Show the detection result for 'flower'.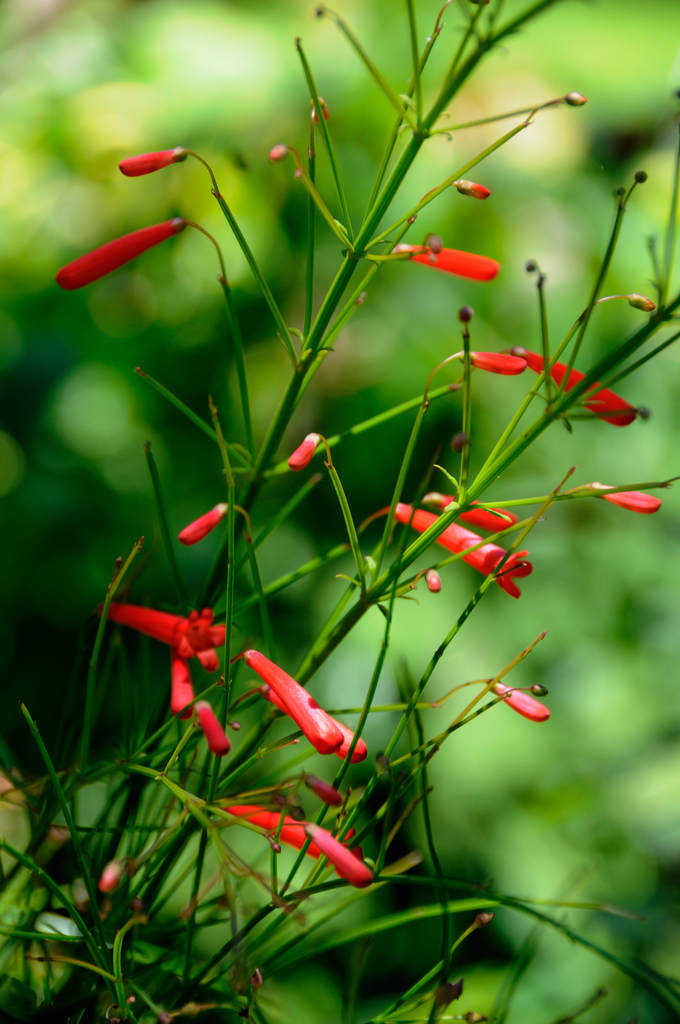
x1=427, y1=567, x2=441, y2=595.
